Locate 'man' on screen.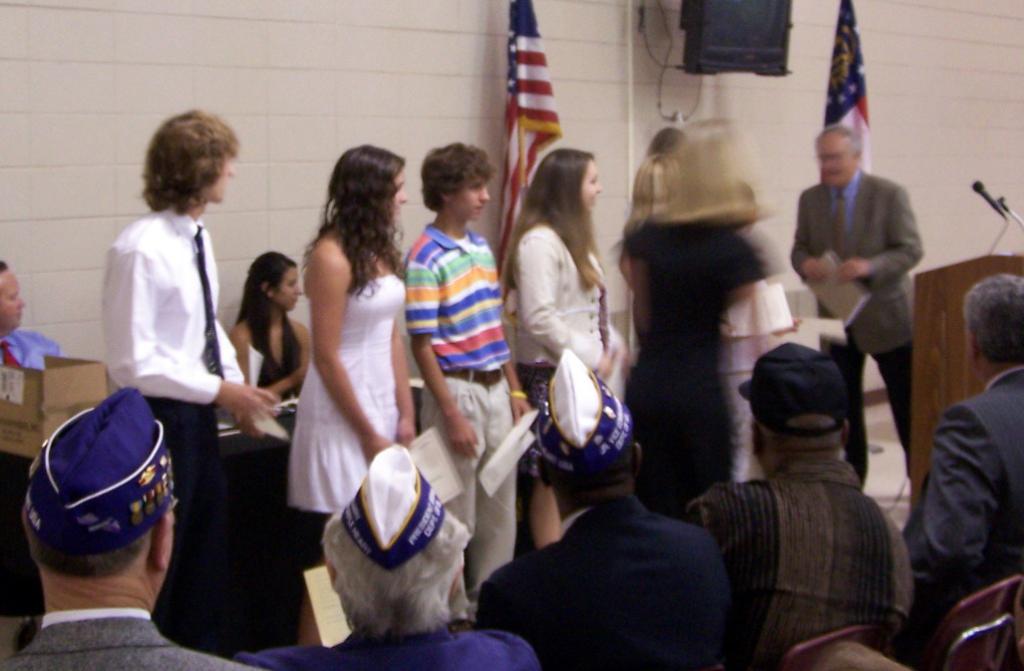
On screen at select_region(779, 96, 935, 456).
